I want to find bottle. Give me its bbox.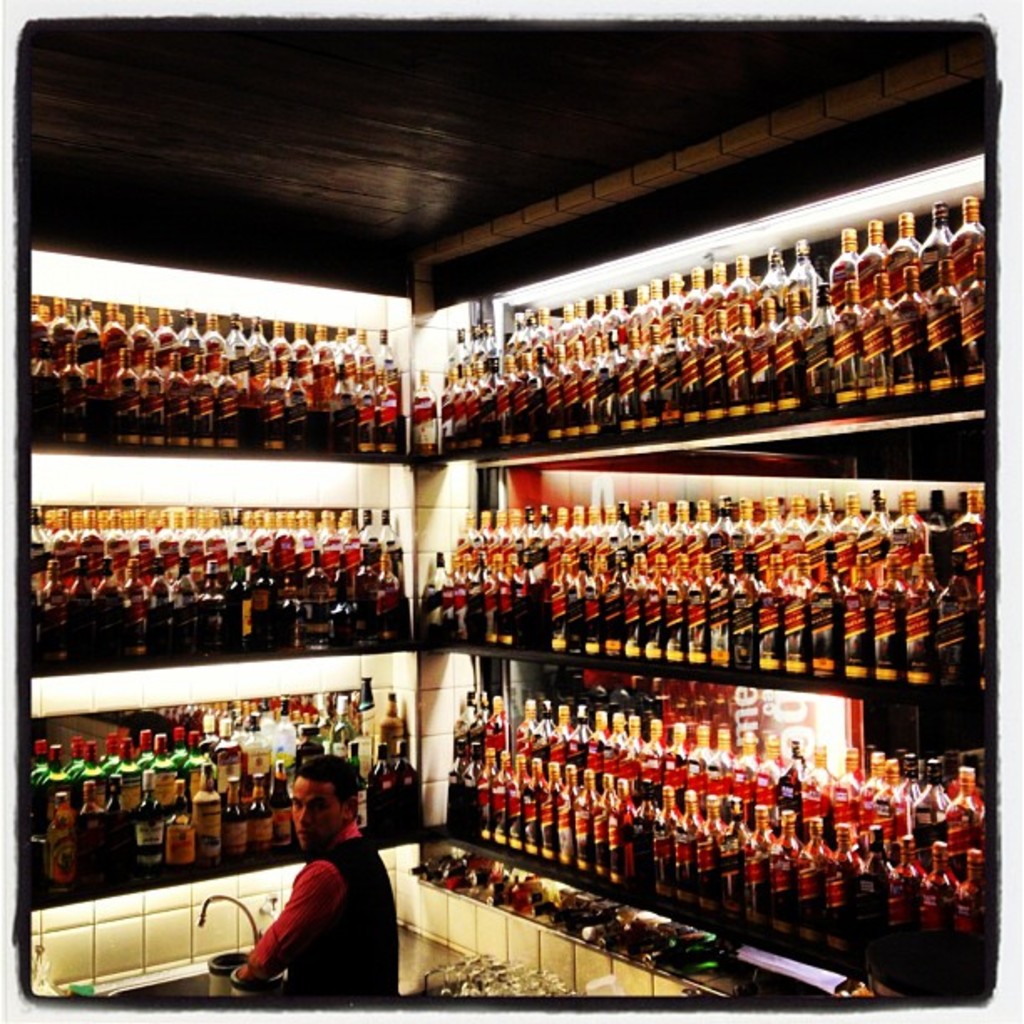
region(485, 552, 500, 644).
